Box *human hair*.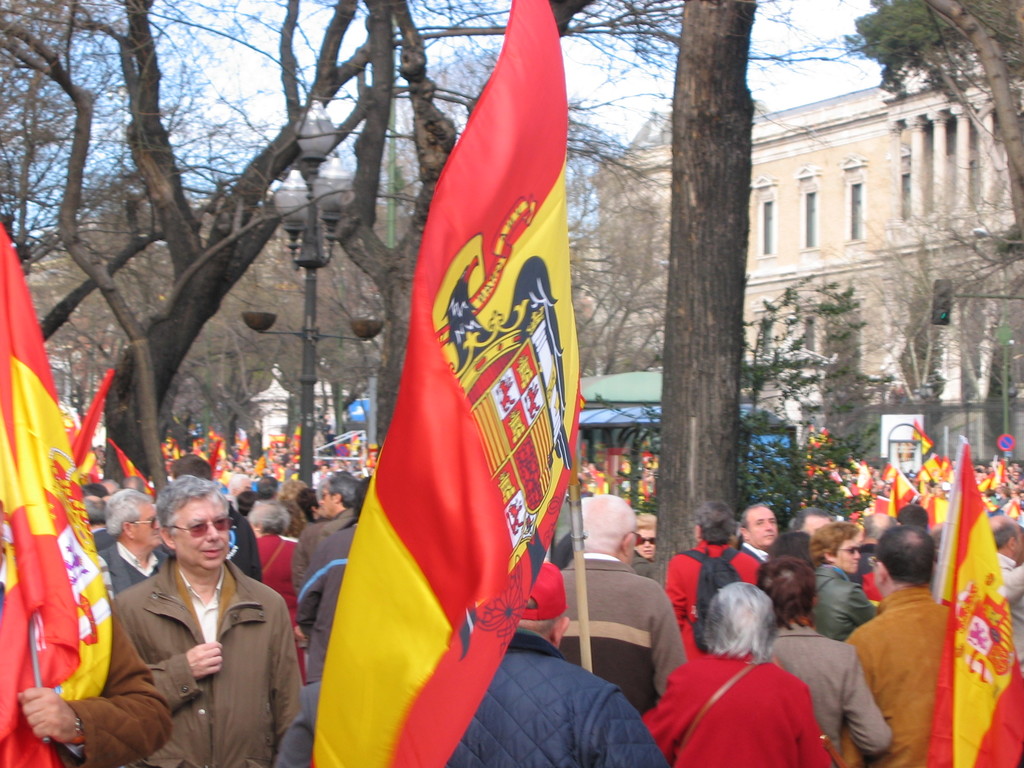
276,496,305,534.
